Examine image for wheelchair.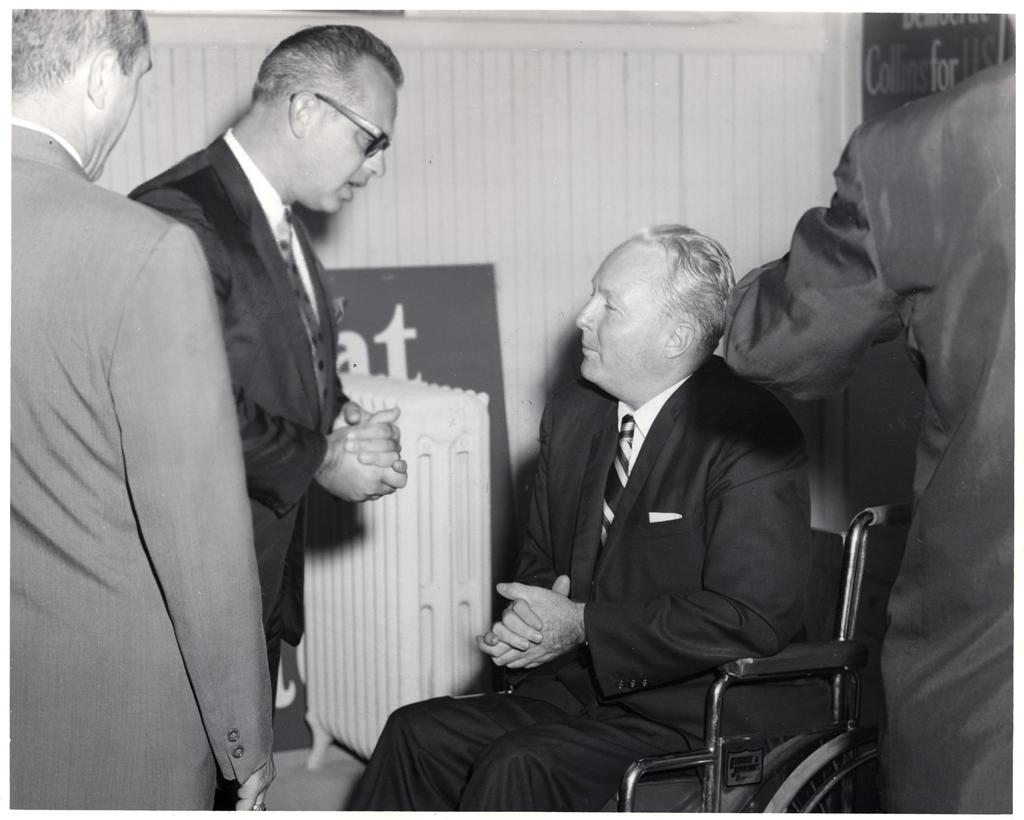
Examination result: region(404, 471, 909, 819).
